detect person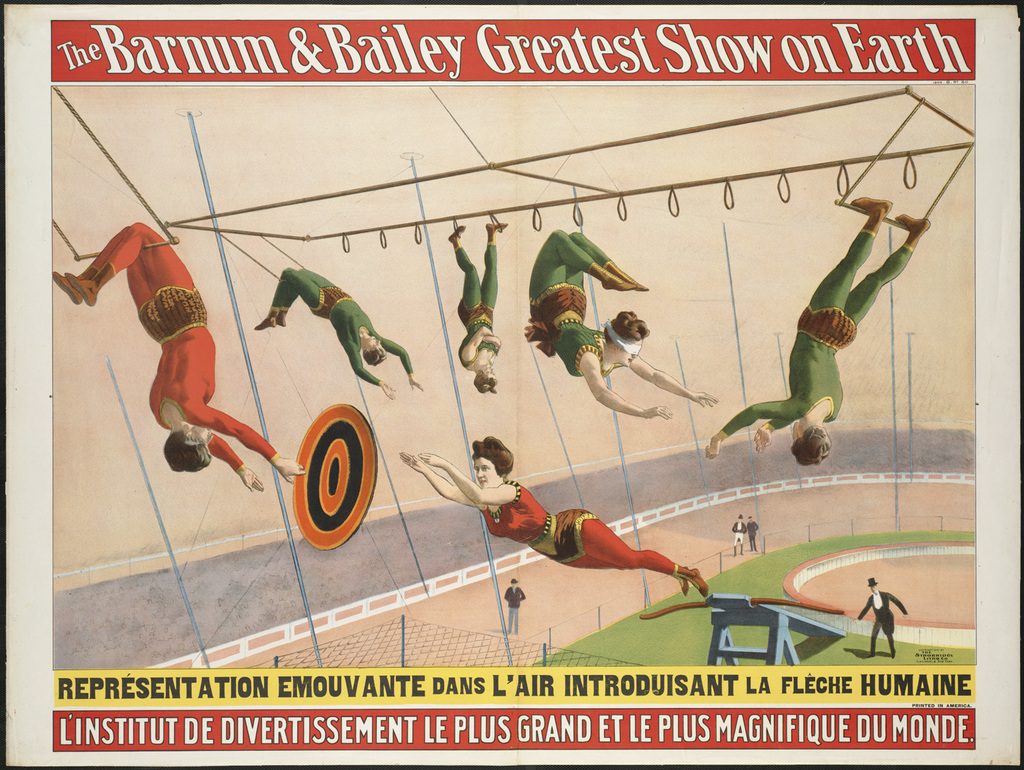
Rect(707, 193, 931, 466)
